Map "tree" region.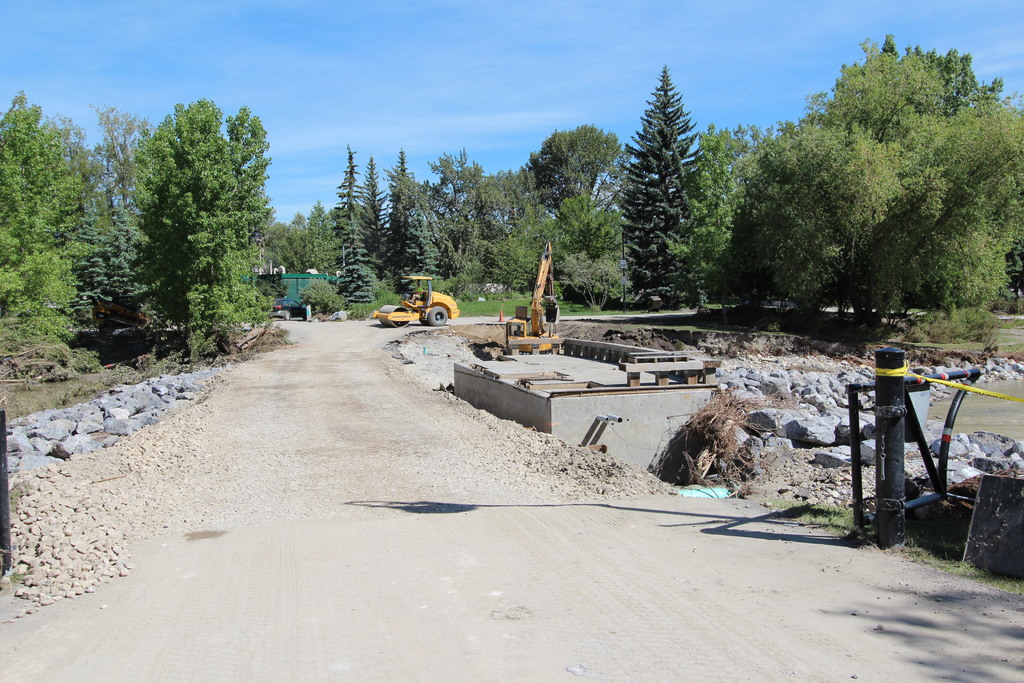
Mapped to select_region(649, 122, 744, 309).
